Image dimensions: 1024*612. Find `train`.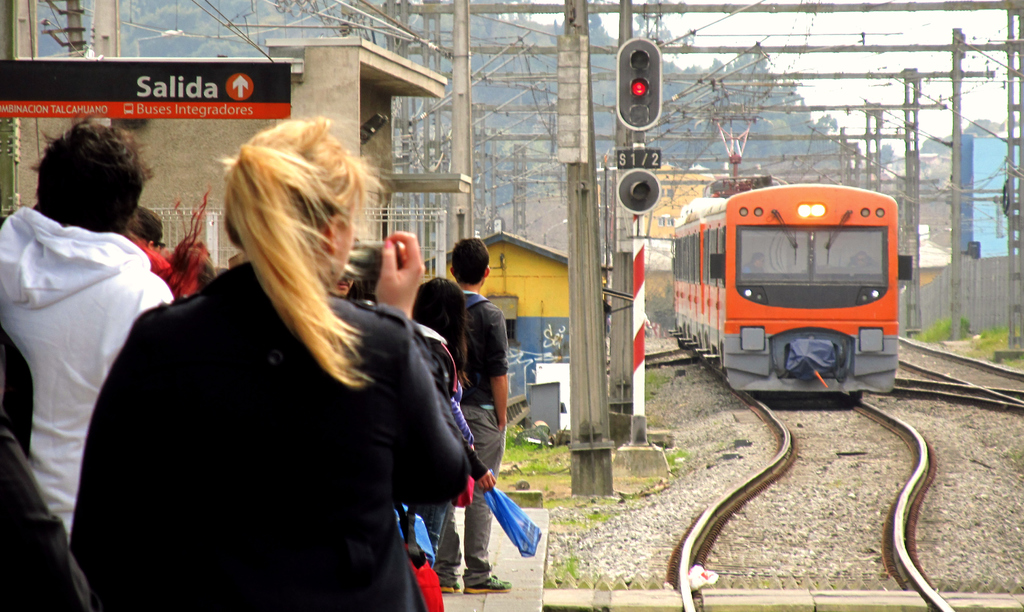
[left=669, top=112, right=902, bottom=402].
